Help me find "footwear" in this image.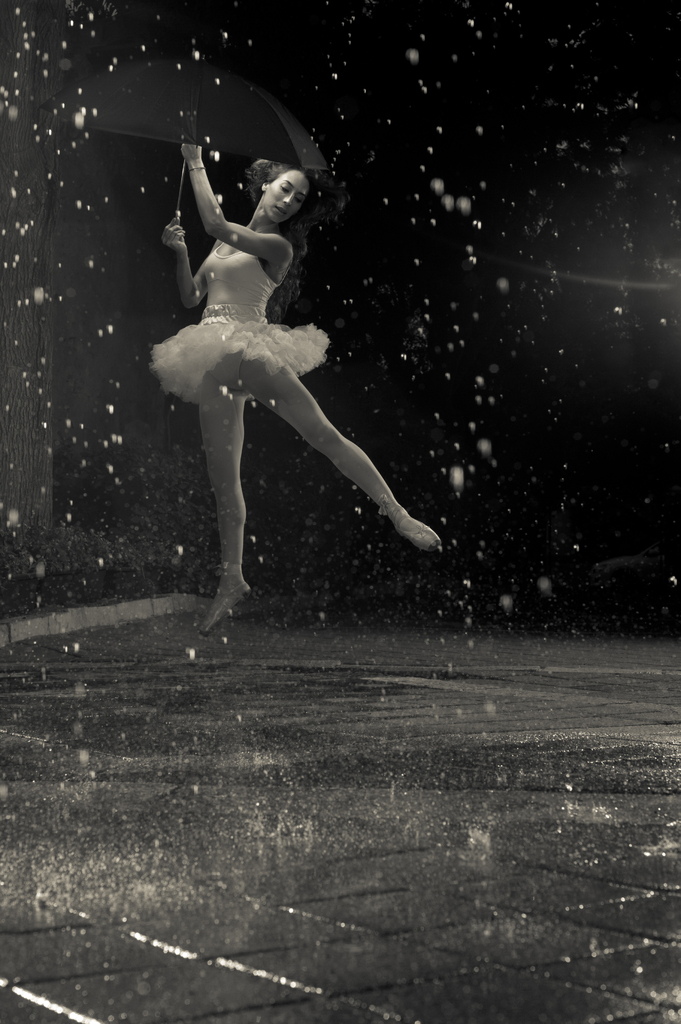
Found it: x1=204 y1=581 x2=263 y2=637.
